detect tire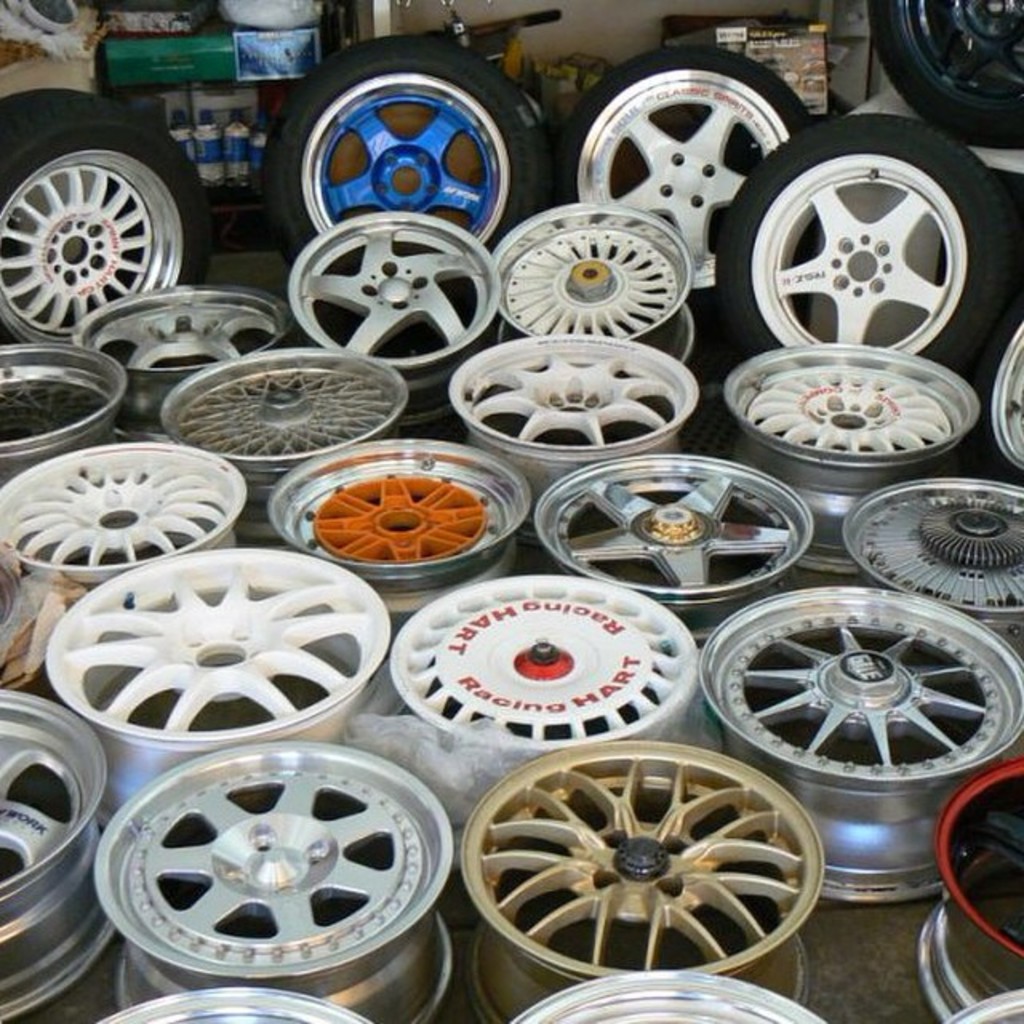
870/0/1022/147
